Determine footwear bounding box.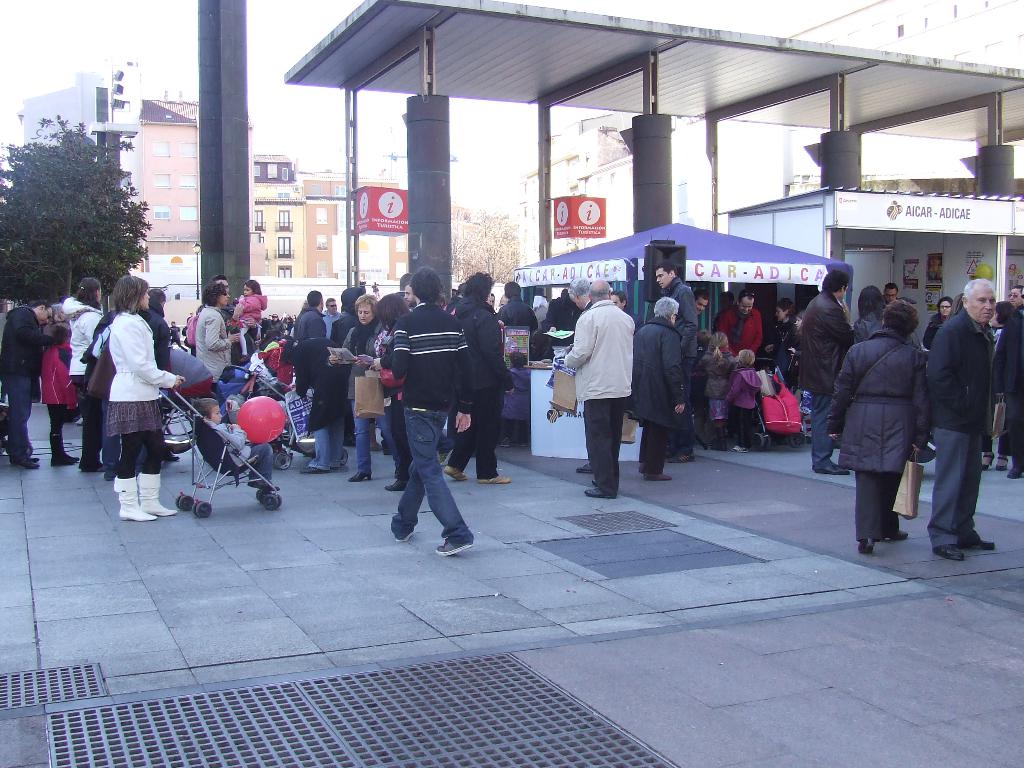
Determined: detection(883, 529, 909, 540).
